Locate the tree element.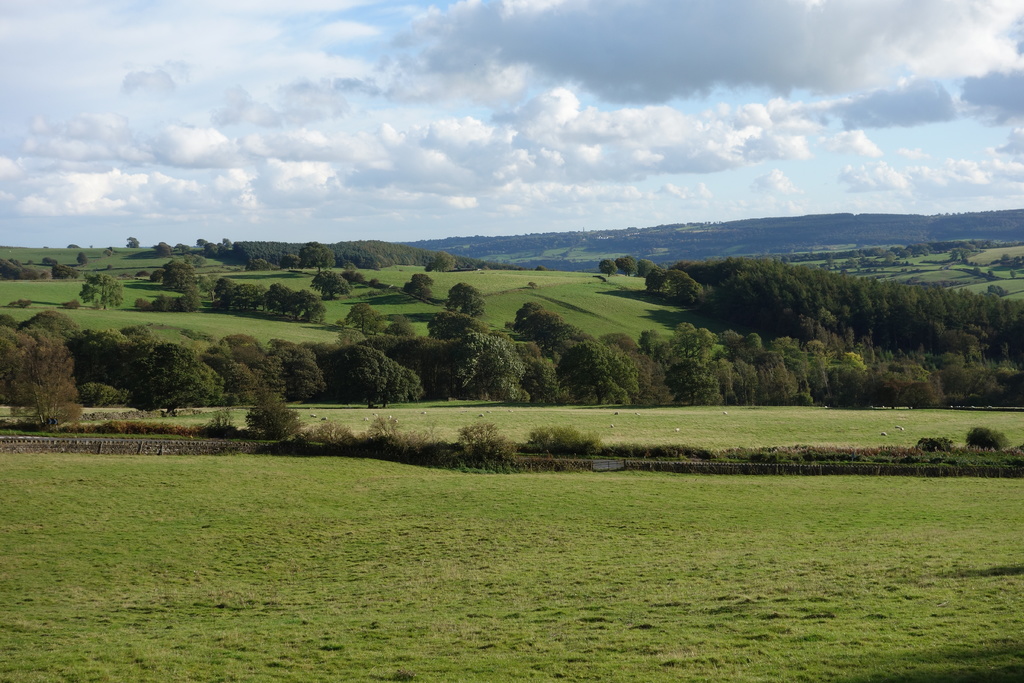
Element bbox: [x1=198, y1=236, x2=209, y2=249].
